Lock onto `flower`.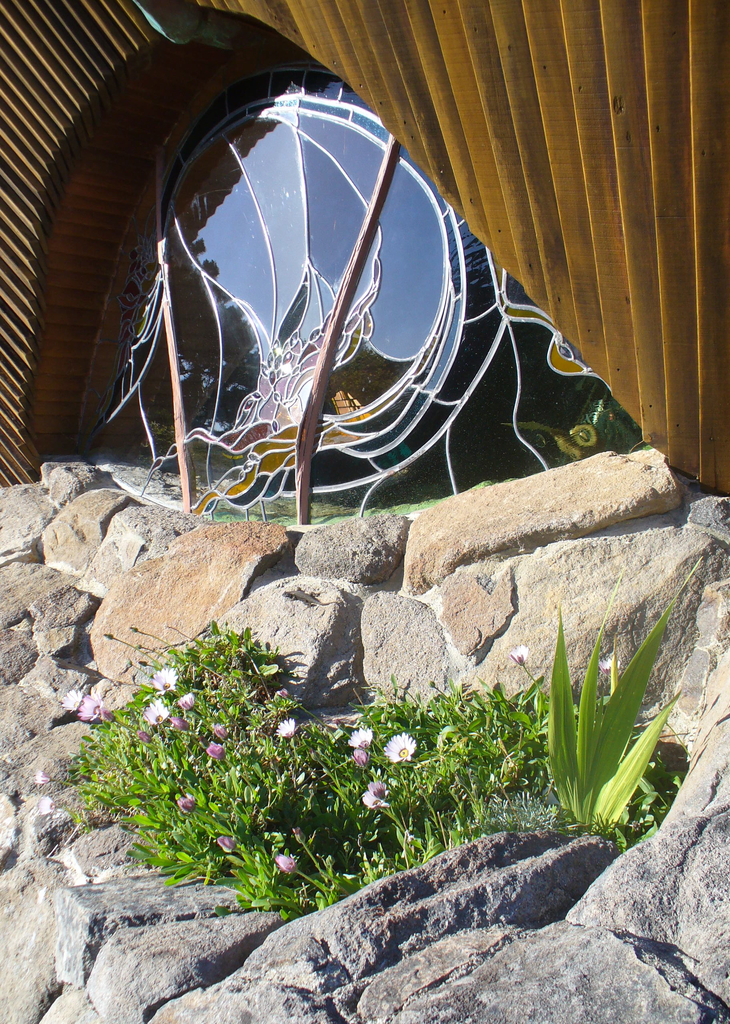
Locked: rect(350, 745, 366, 769).
